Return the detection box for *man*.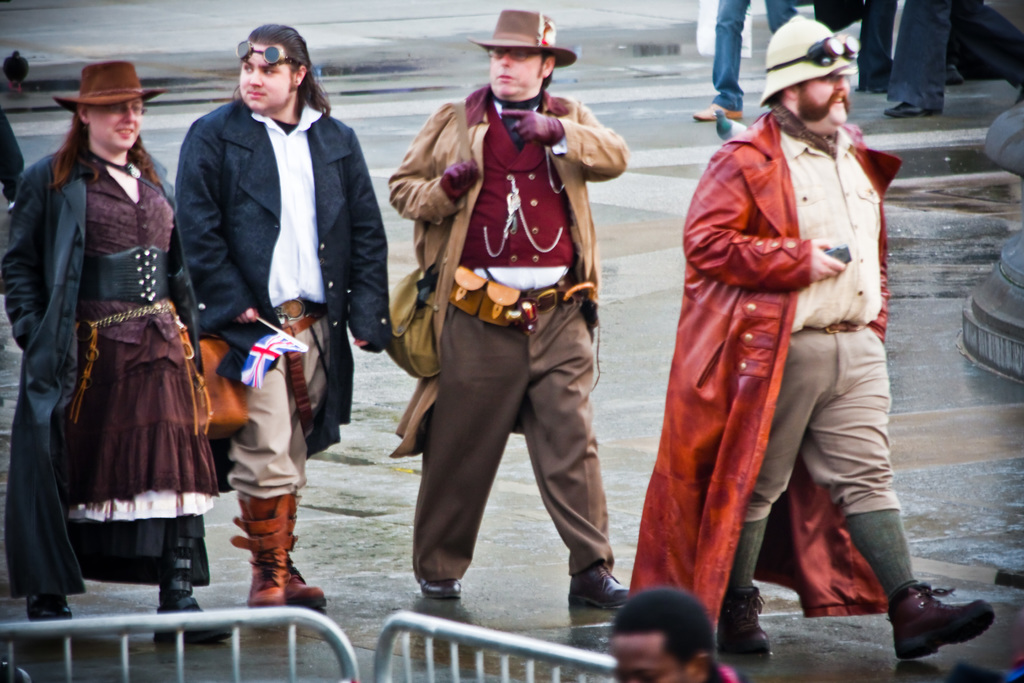
[611, 588, 735, 682].
